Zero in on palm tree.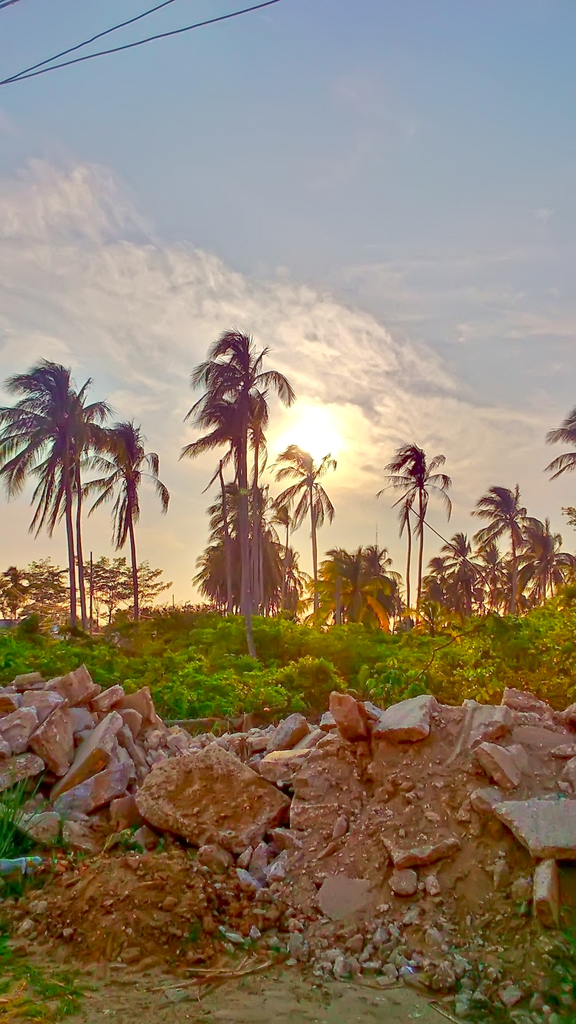
Zeroed in: [270, 437, 331, 654].
